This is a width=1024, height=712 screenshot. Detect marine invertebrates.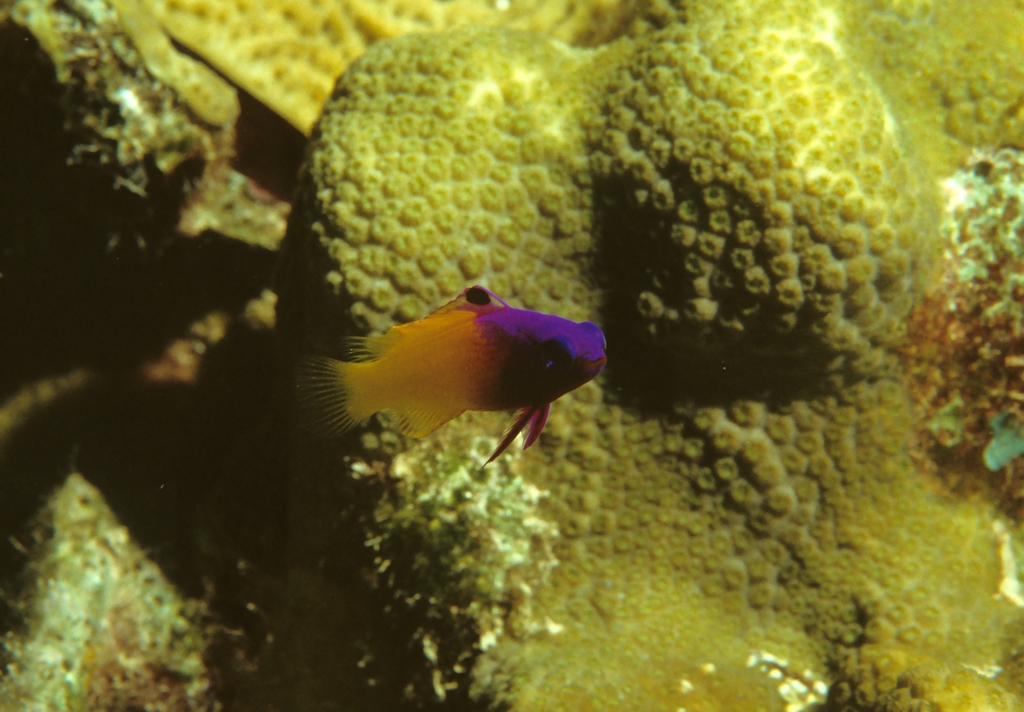
box(883, 138, 1023, 526).
